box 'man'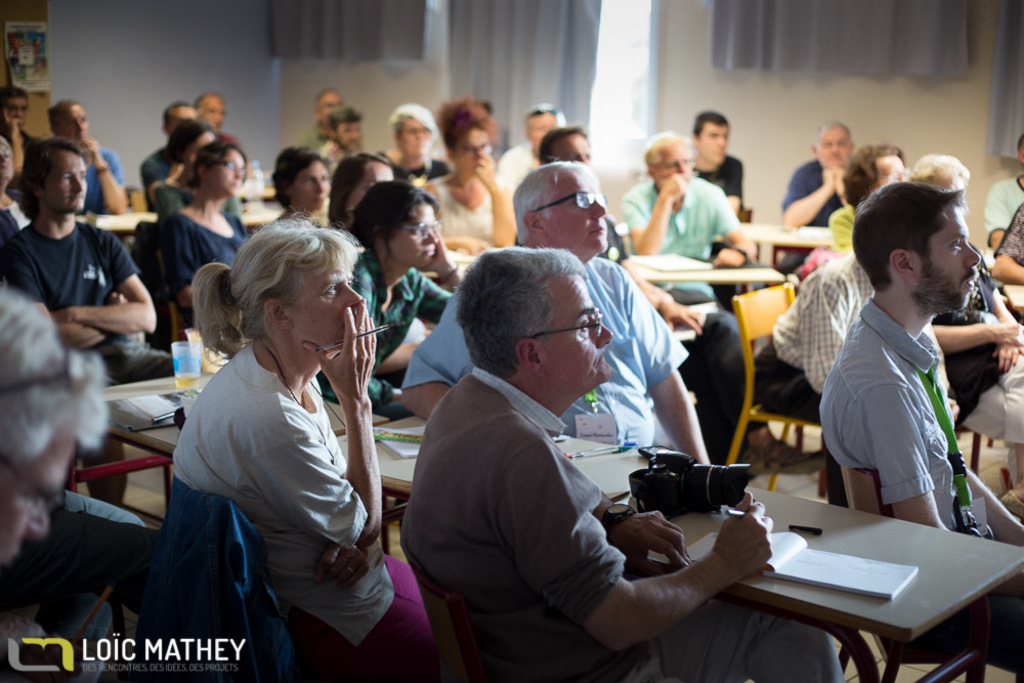
bbox=(0, 137, 176, 507)
